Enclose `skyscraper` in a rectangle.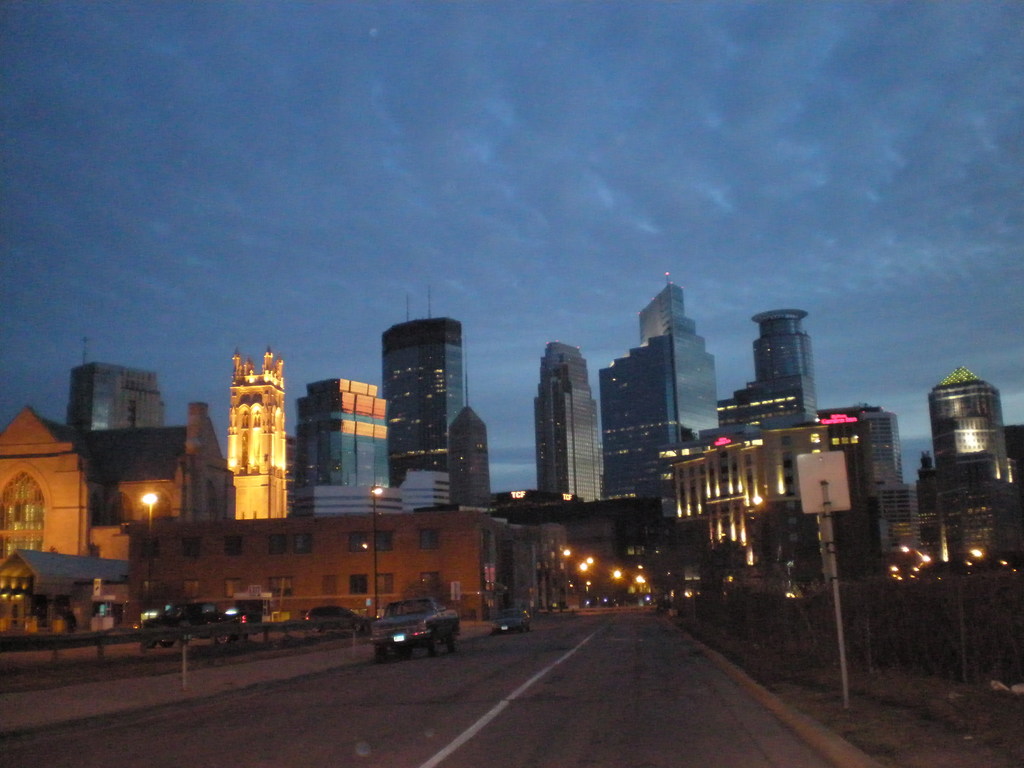
box(636, 266, 696, 346).
